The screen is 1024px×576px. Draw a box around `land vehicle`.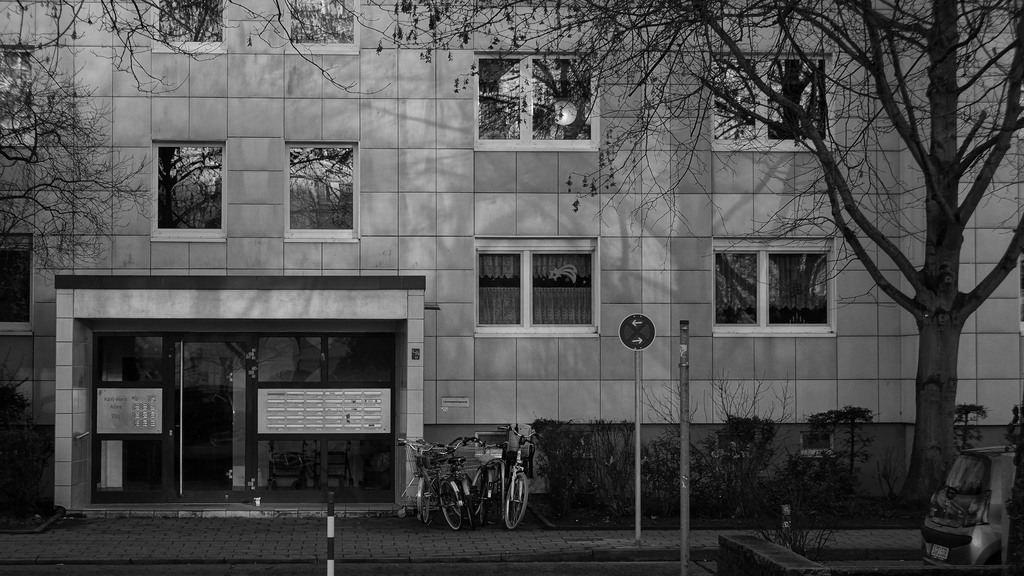
crop(931, 428, 1019, 567).
